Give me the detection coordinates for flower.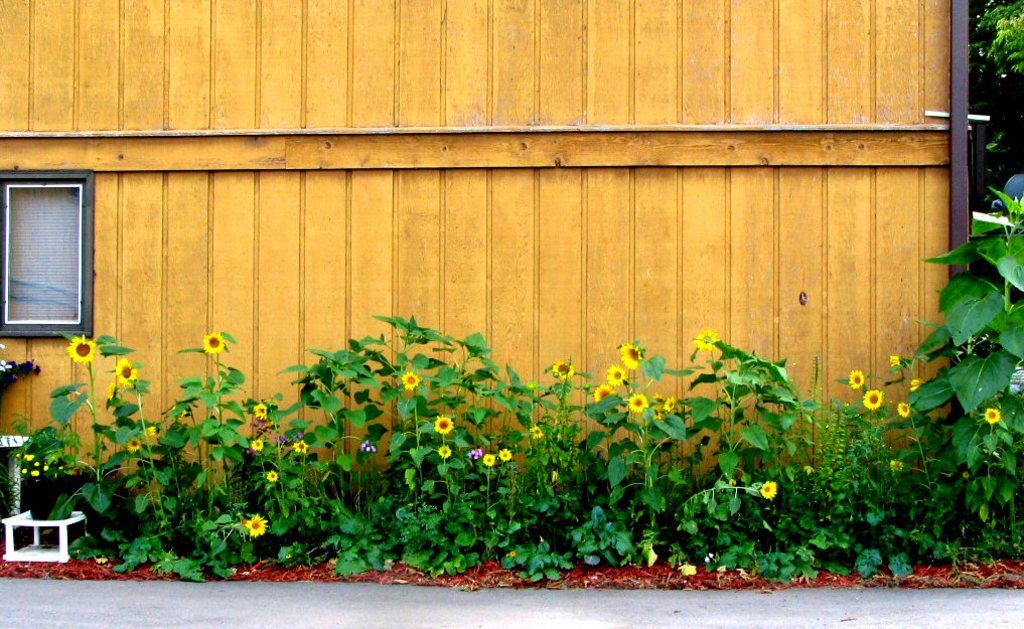
67/334/96/361.
